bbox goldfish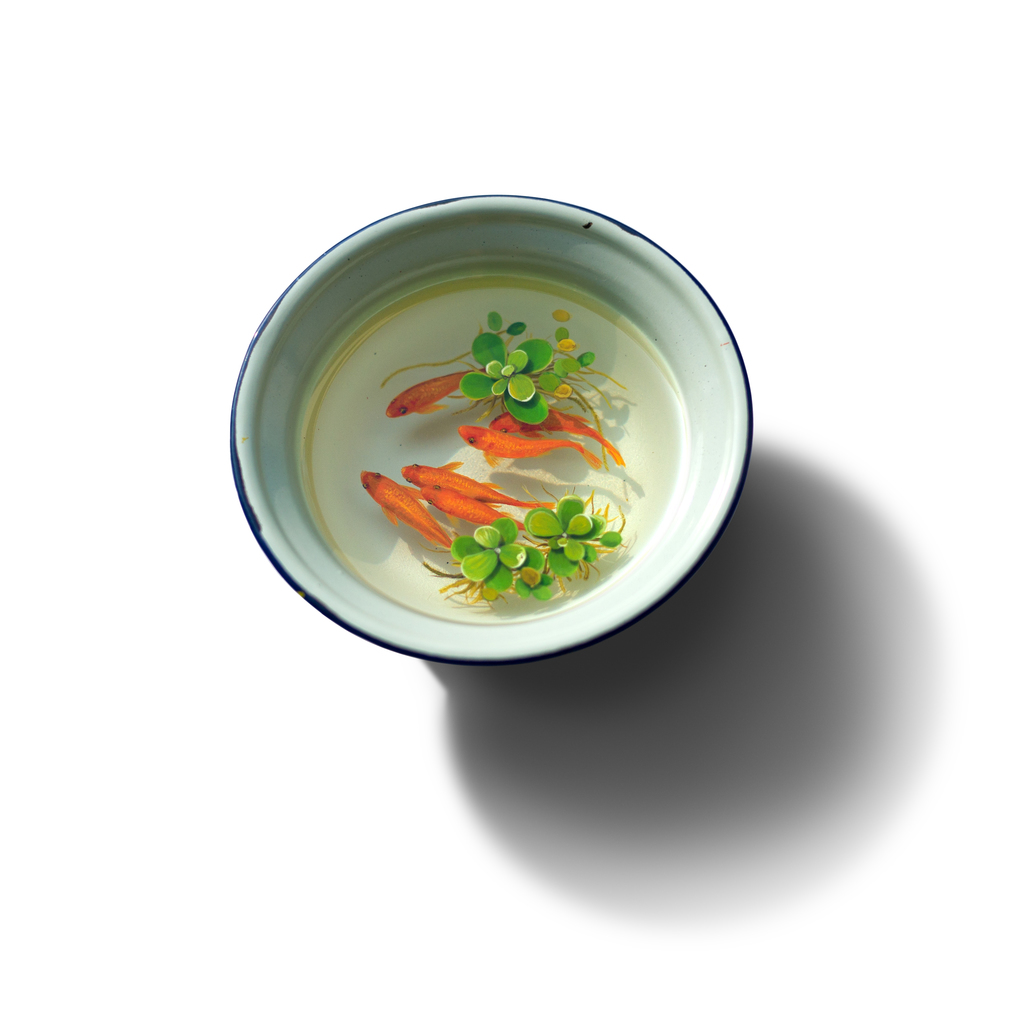
(left=386, top=368, right=485, bottom=416)
